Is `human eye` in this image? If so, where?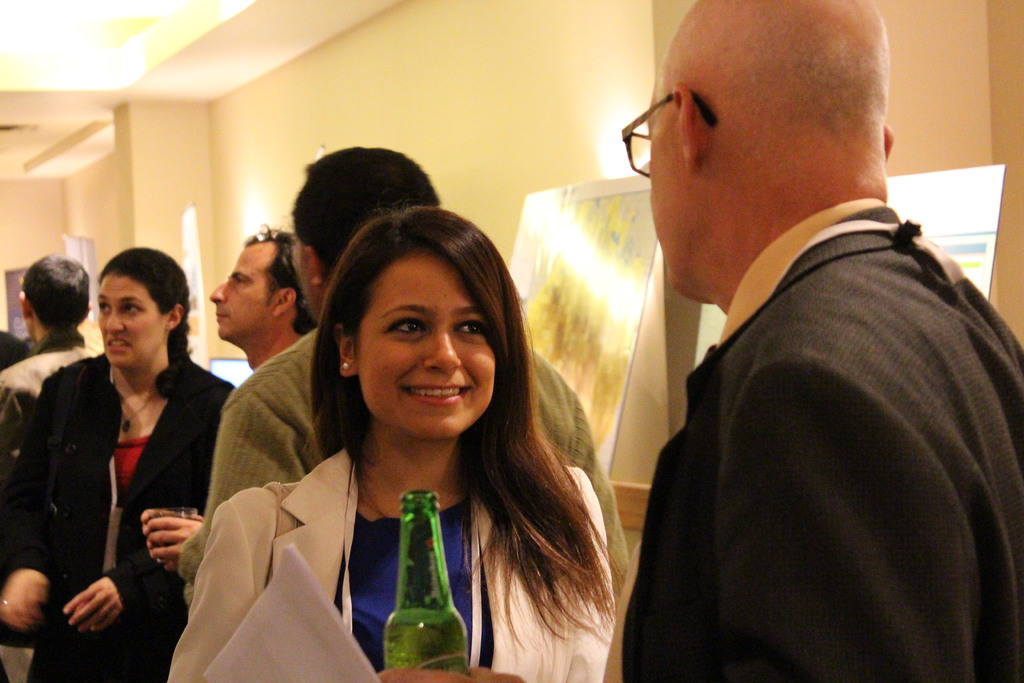
Yes, at l=453, t=315, r=484, b=341.
